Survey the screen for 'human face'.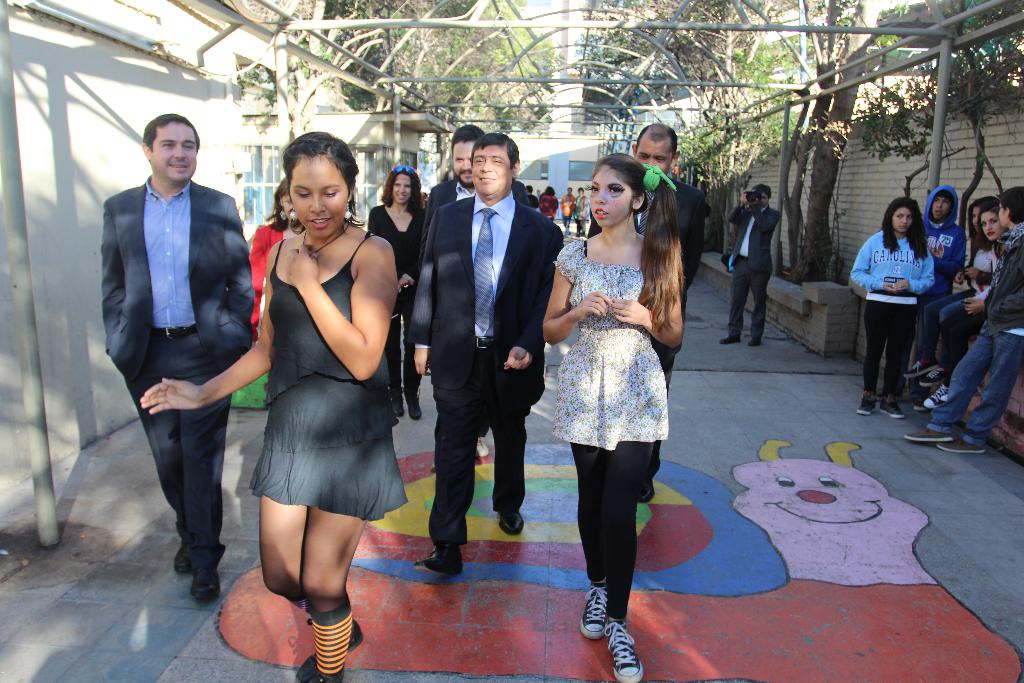
Survey found: [left=635, top=136, right=671, bottom=178].
